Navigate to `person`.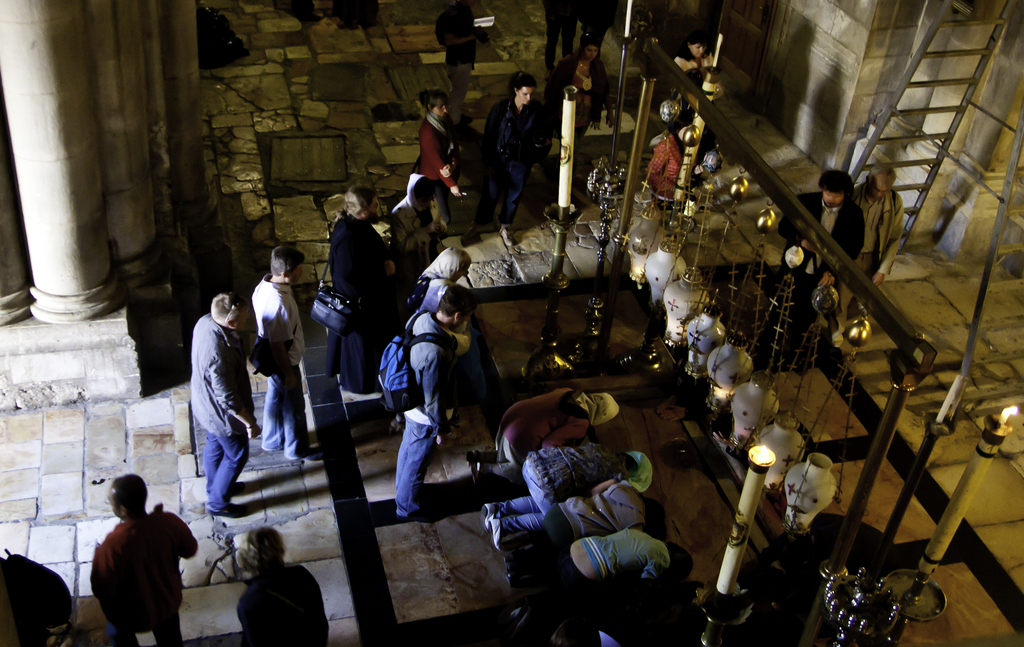
Navigation target: left=252, top=243, right=323, bottom=461.
